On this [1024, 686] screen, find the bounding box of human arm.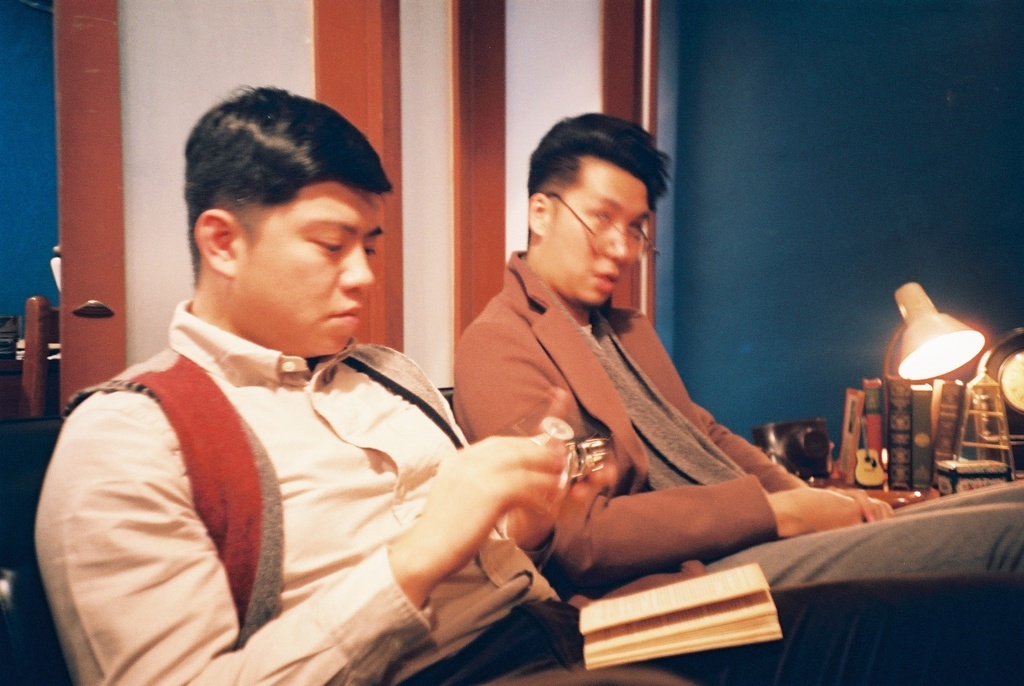
Bounding box: pyautogui.locateOnScreen(699, 405, 898, 524).
